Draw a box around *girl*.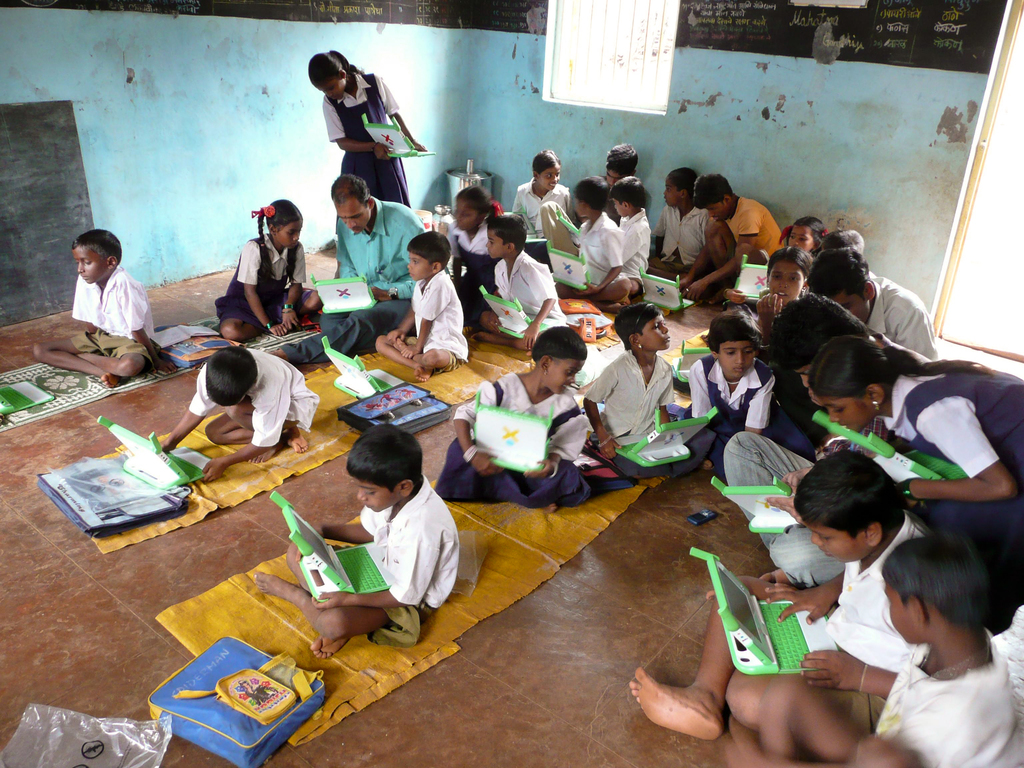
box(307, 47, 426, 205).
